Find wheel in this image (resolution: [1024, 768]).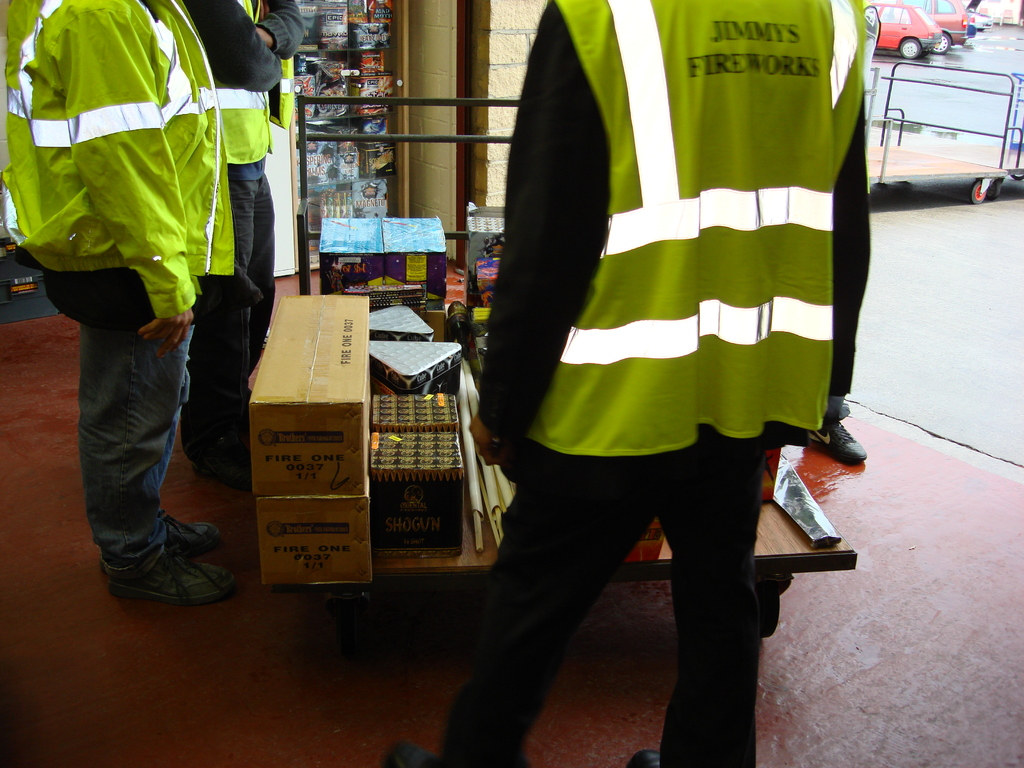
[929,33,948,53].
